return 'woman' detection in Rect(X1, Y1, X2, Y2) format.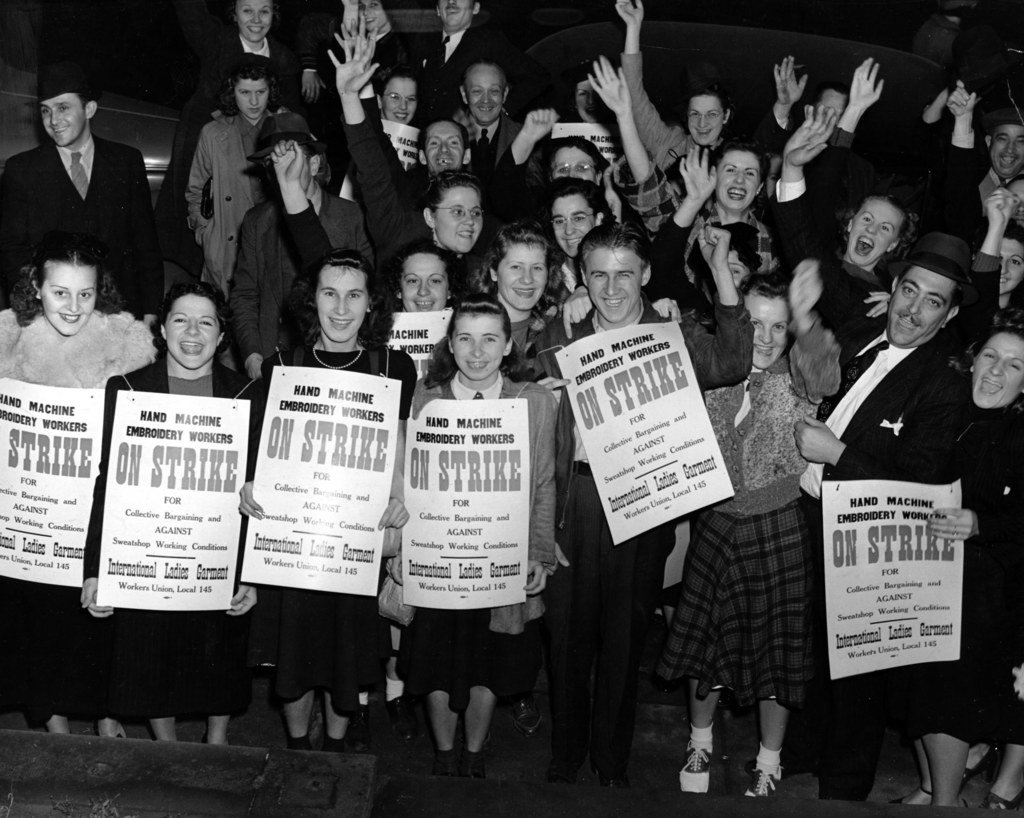
Rect(453, 221, 568, 403).
